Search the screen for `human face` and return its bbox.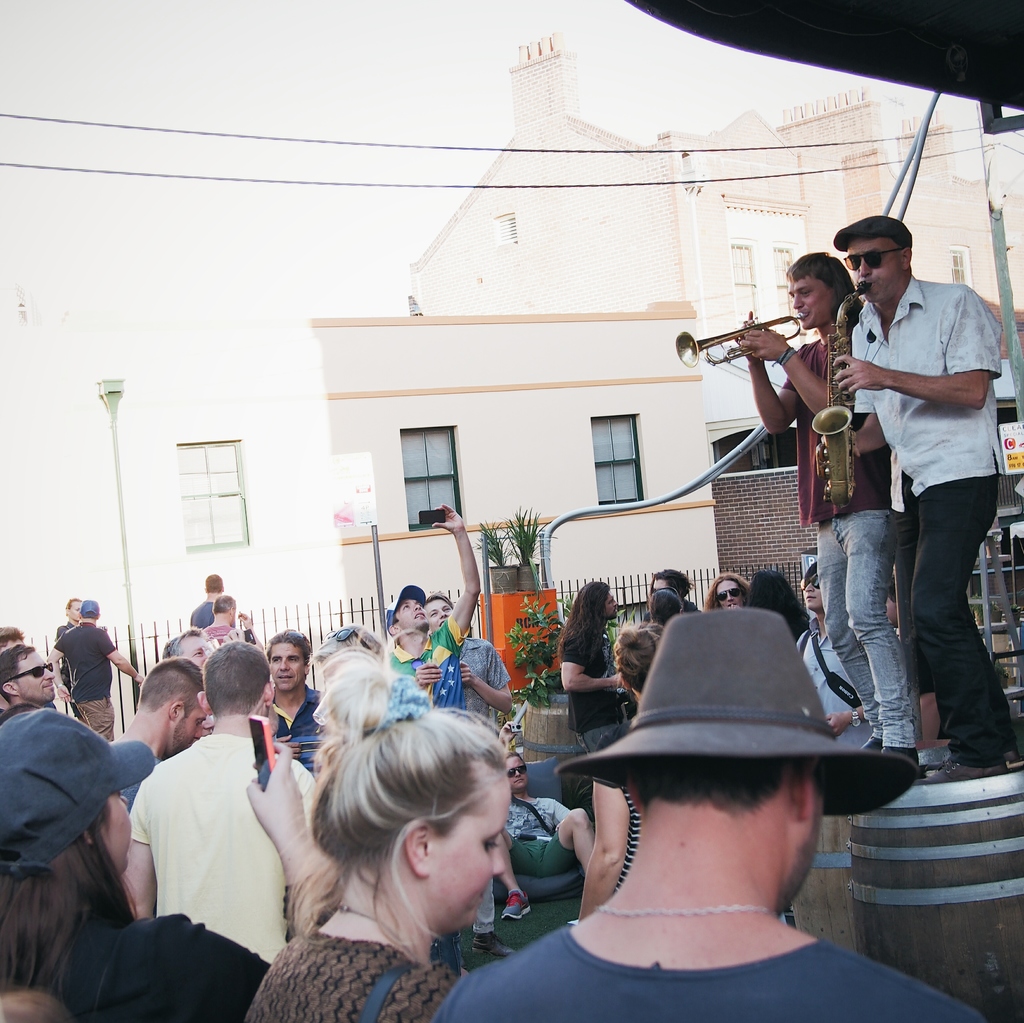
Found: 508,747,520,791.
